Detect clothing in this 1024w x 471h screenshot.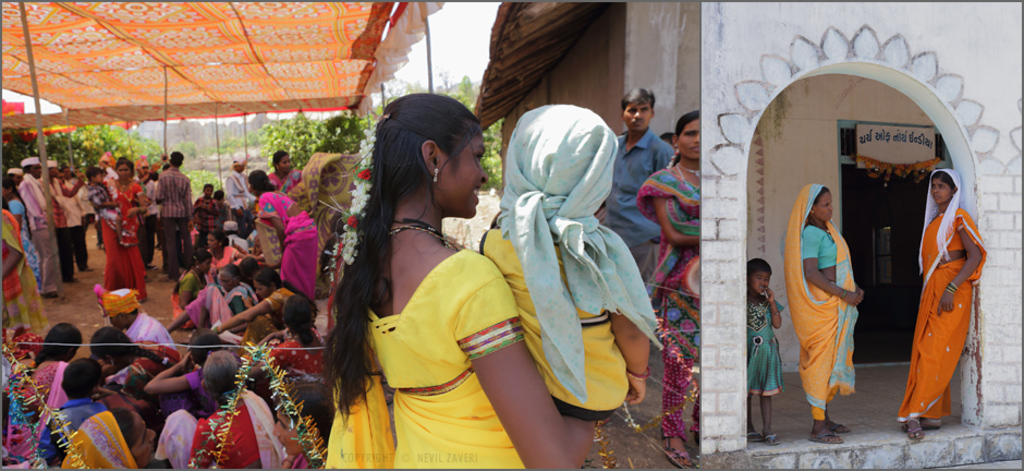
Detection: 601:122:673:285.
